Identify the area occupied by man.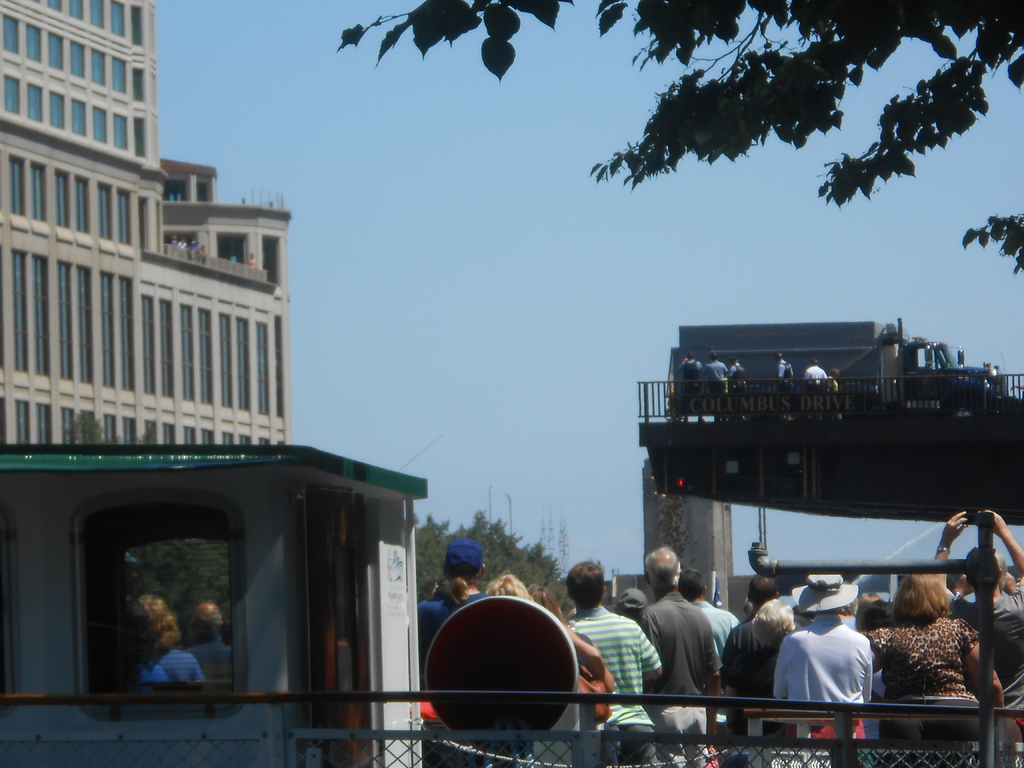
Area: (left=640, top=550, right=714, bottom=767).
